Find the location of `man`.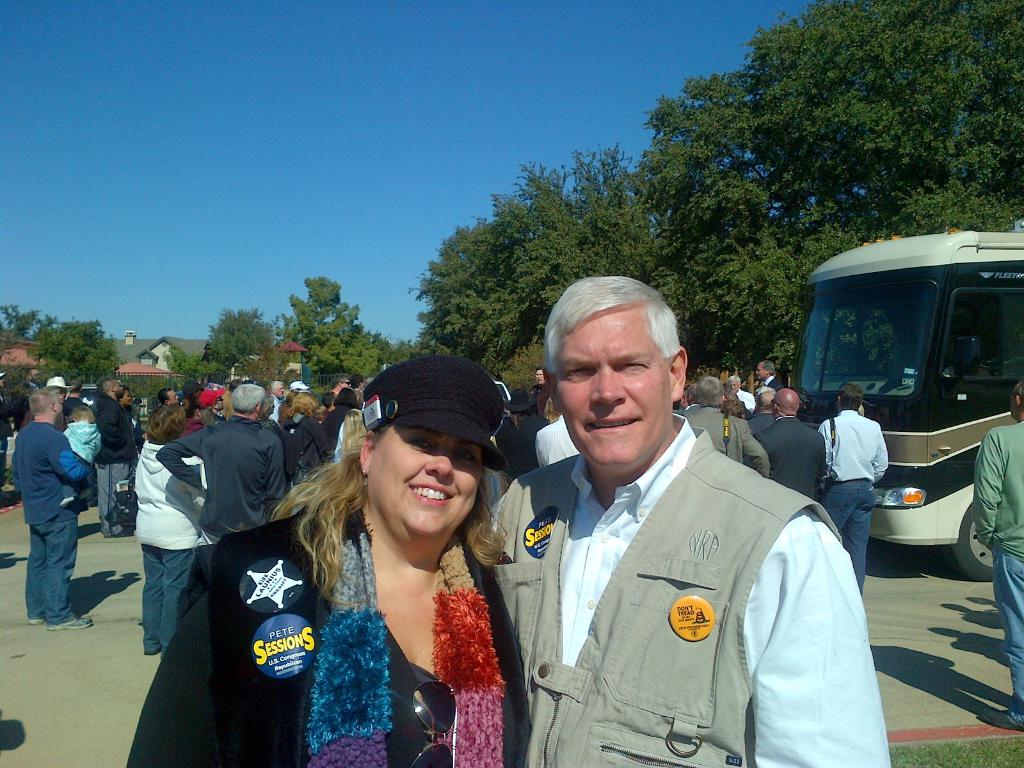
Location: (x1=968, y1=383, x2=1023, y2=732).
